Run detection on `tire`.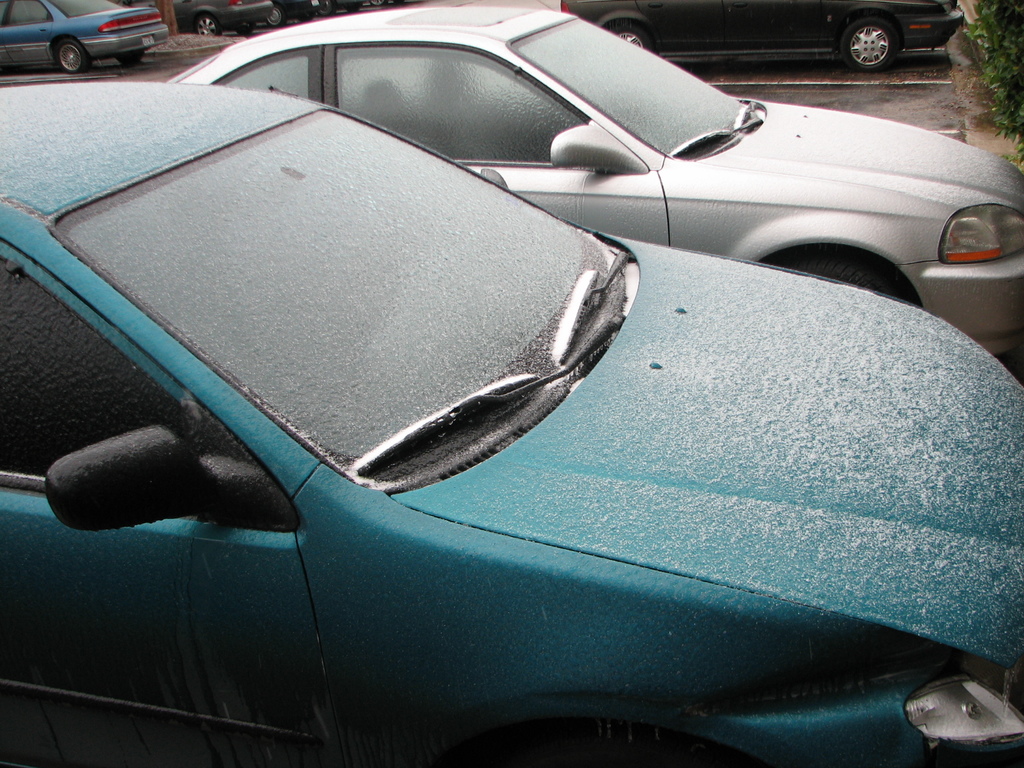
Result: select_region(54, 42, 83, 76).
